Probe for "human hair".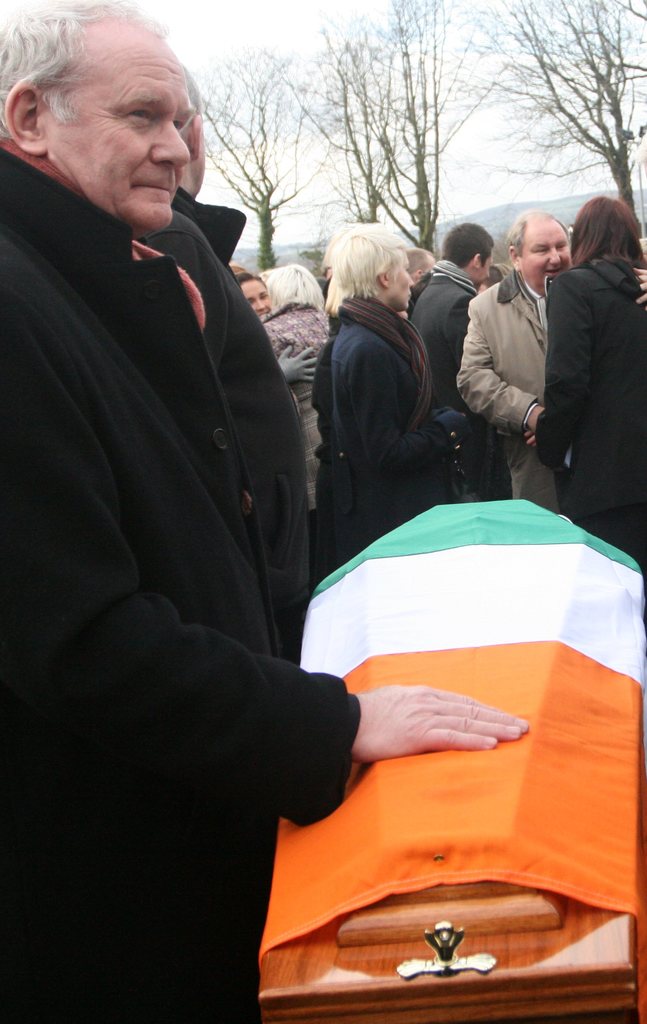
Probe result: x1=0 y1=0 x2=172 y2=142.
